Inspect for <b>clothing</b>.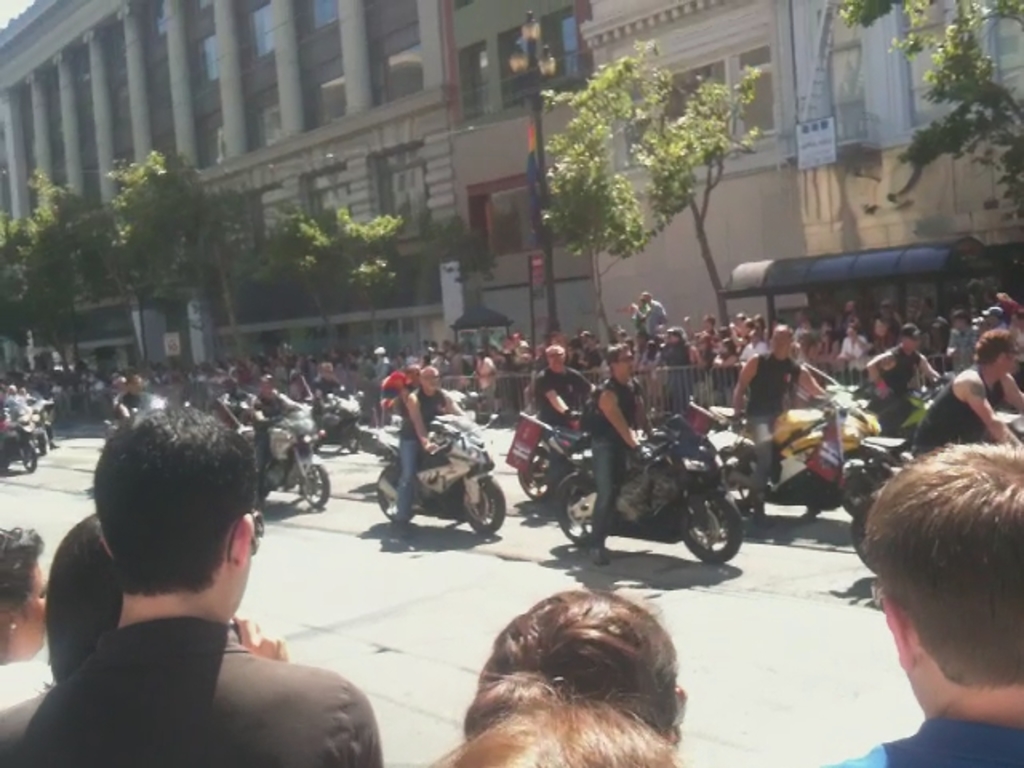
Inspection: x1=254 y1=395 x2=280 y2=490.
